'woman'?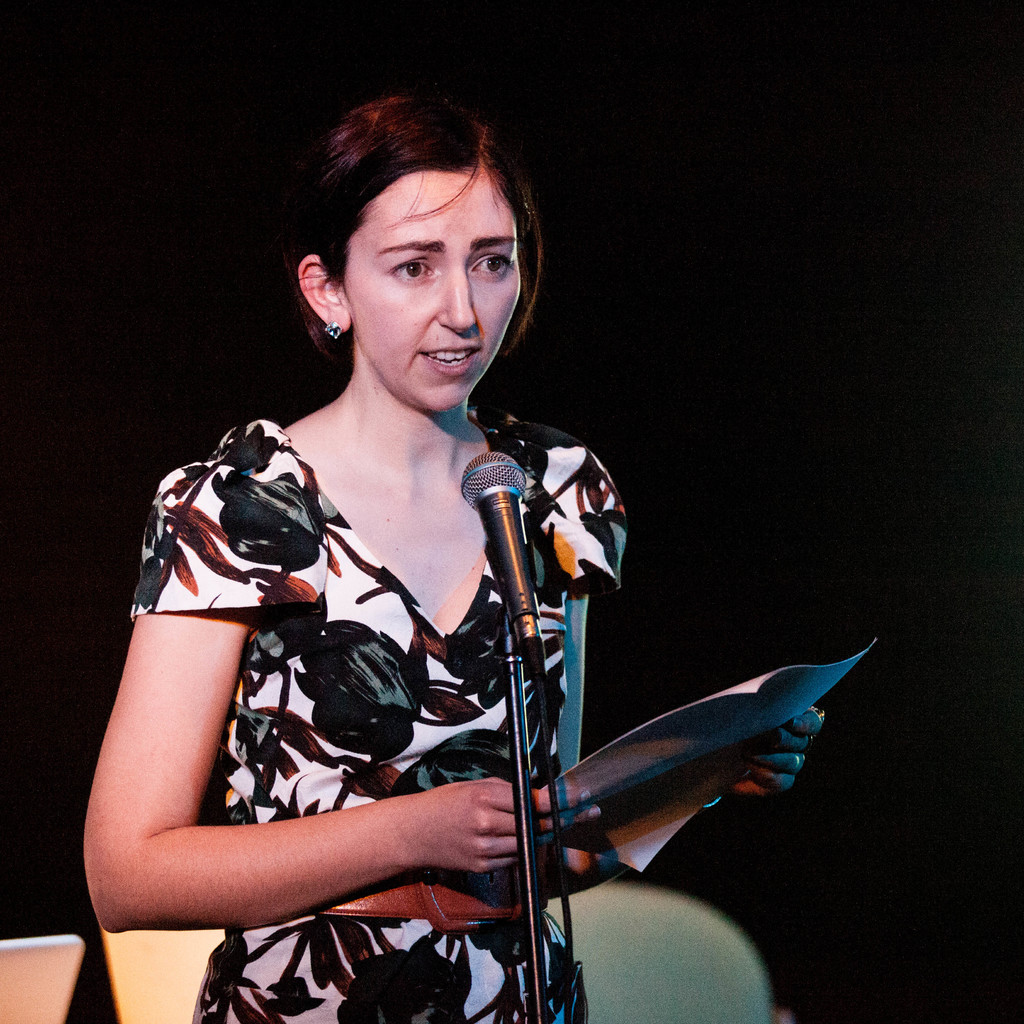
<bbox>97, 133, 698, 1023</bbox>
